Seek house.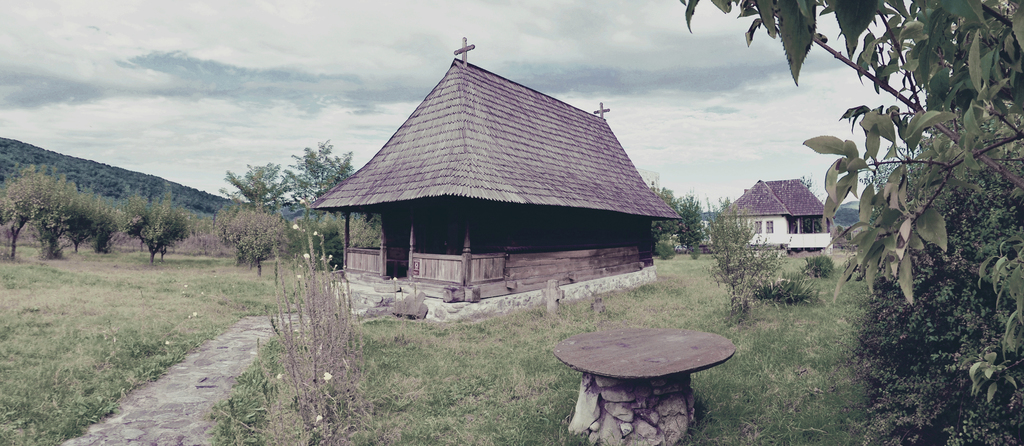
x1=715, y1=177, x2=834, y2=248.
